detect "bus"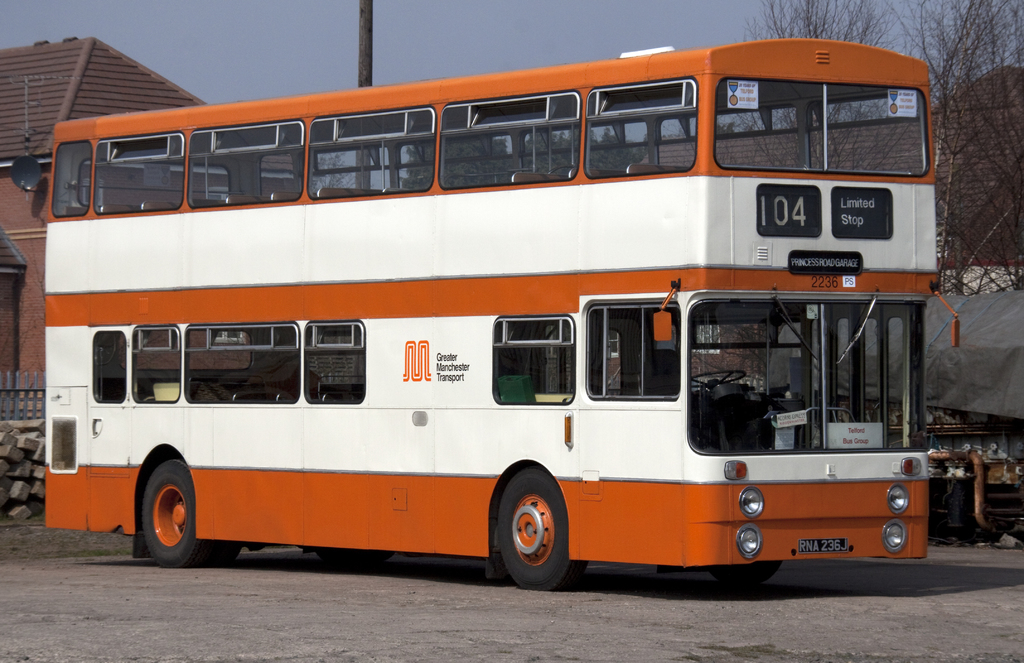
detection(47, 42, 965, 593)
